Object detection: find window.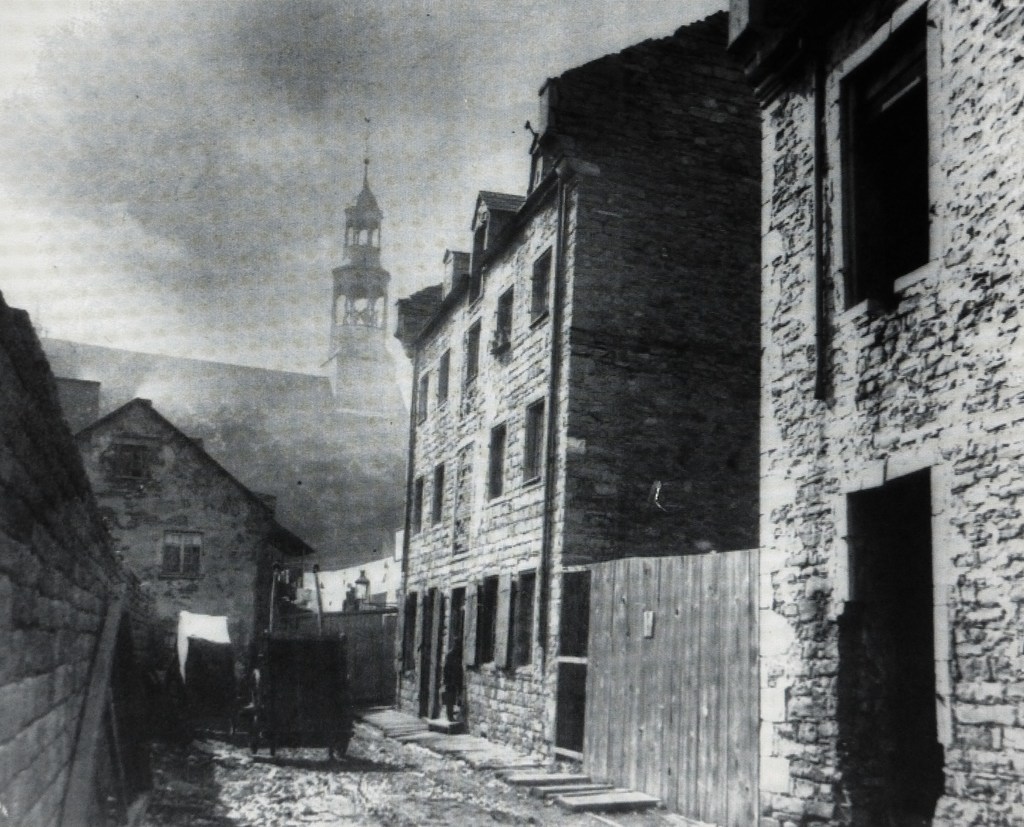
<bbox>840, 3, 932, 311</bbox>.
